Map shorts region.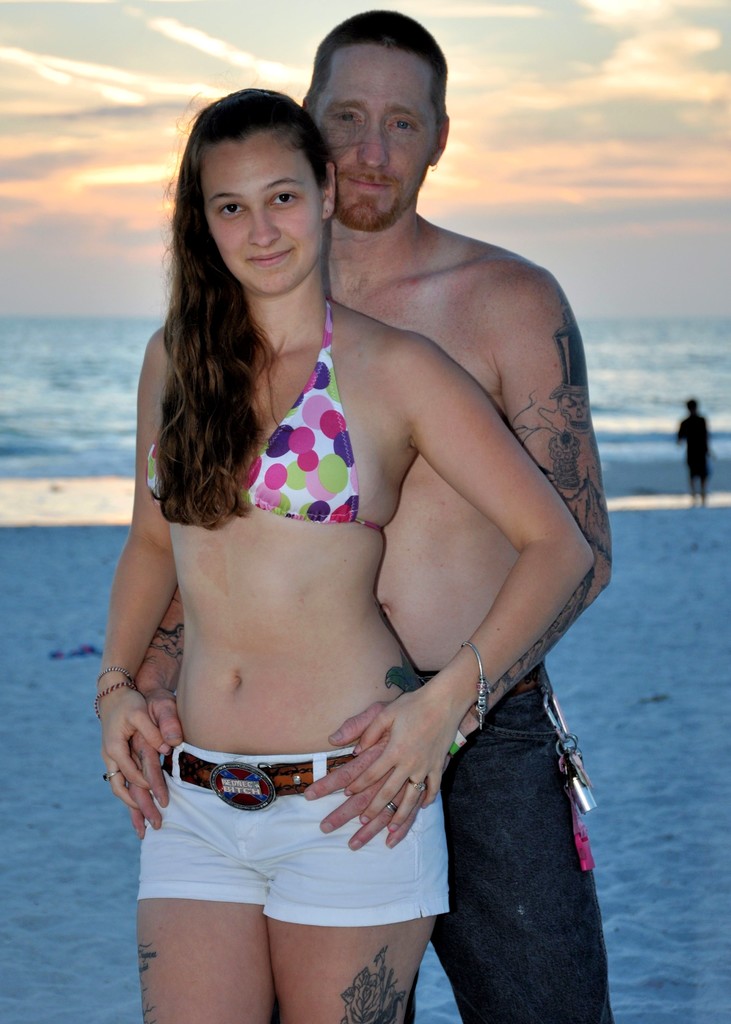
Mapped to locate(403, 669, 617, 1023).
